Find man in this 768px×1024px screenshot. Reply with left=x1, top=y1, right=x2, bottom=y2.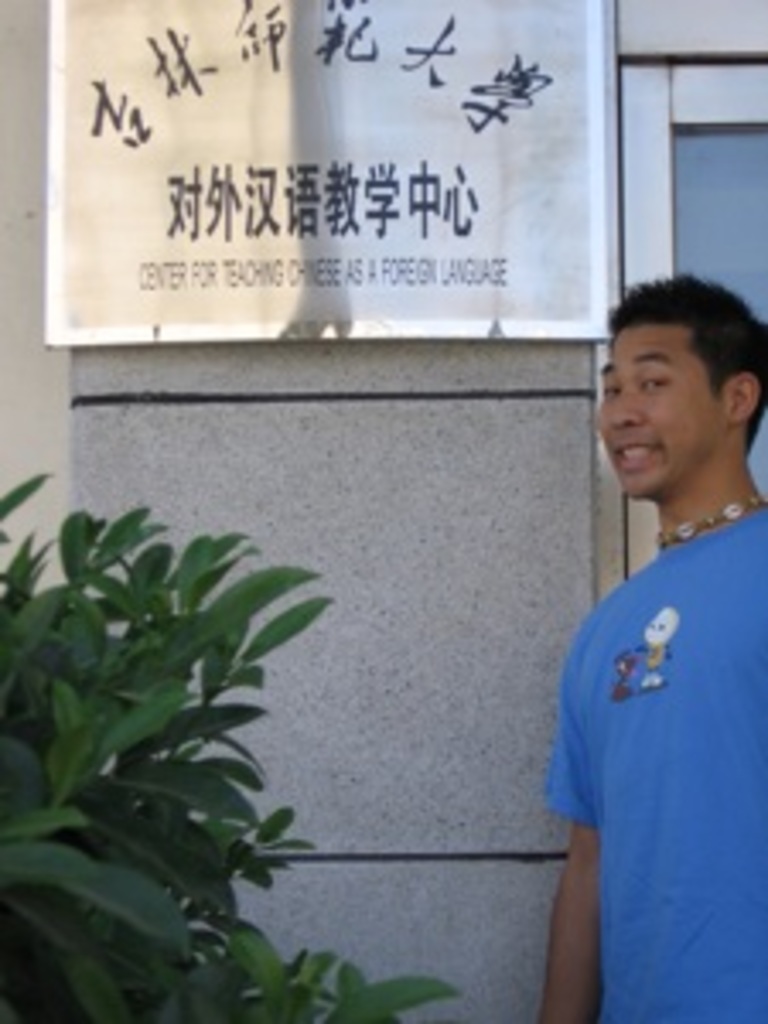
left=532, top=249, right=761, bottom=1021.
